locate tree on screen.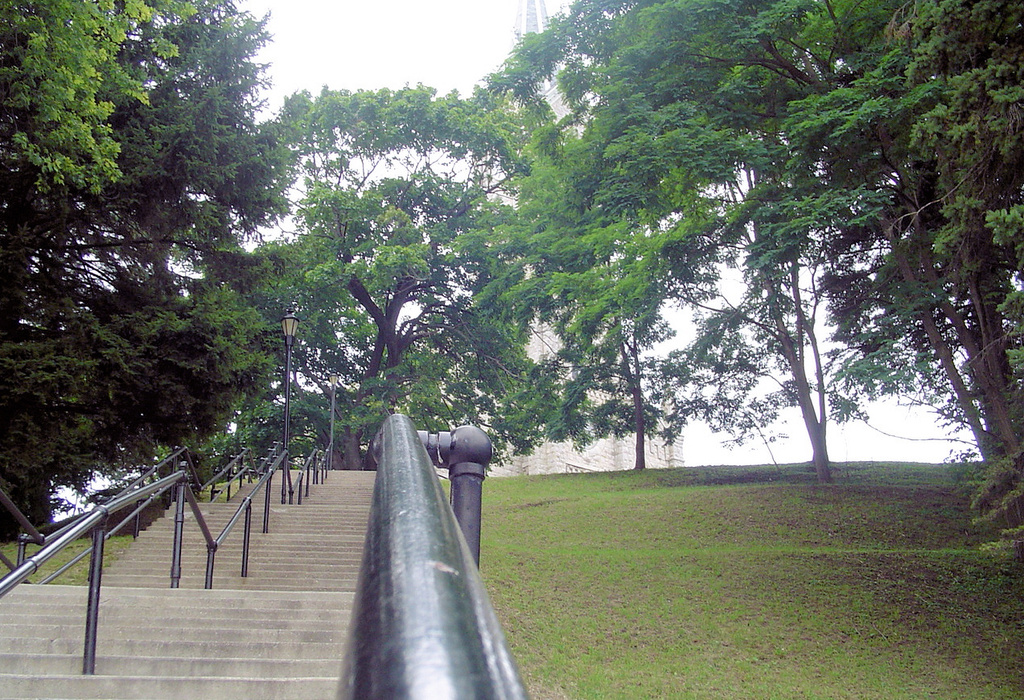
On screen at locate(226, 74, 550, 478).
